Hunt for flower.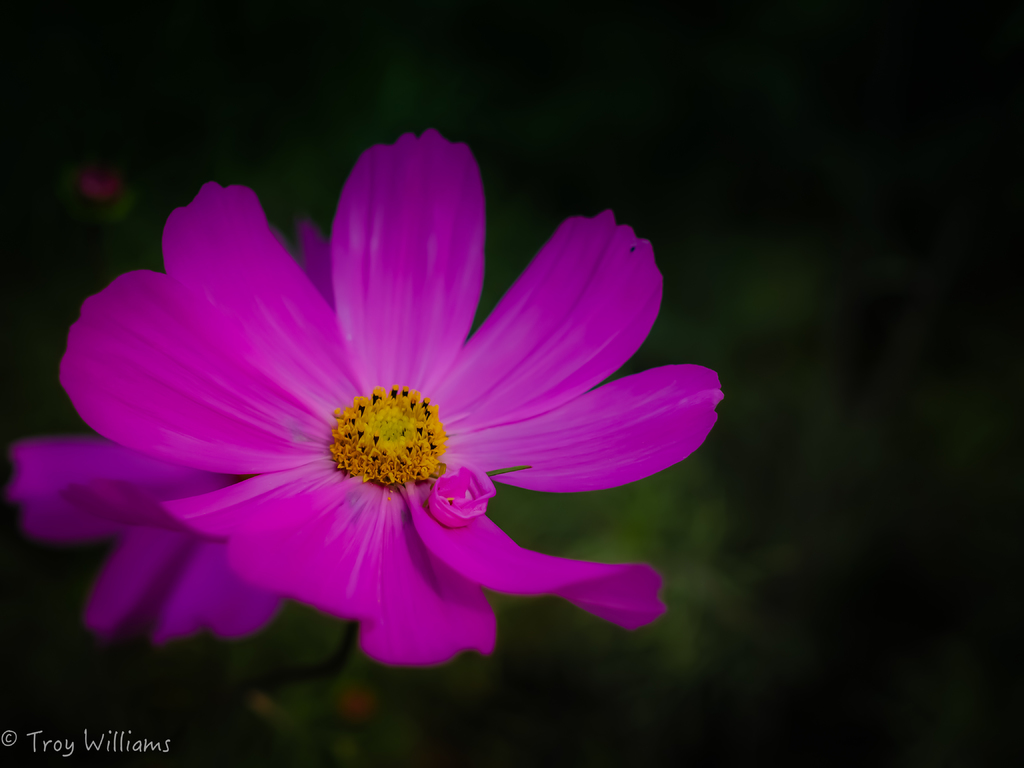
Hunted down at 41,132,711,689.
